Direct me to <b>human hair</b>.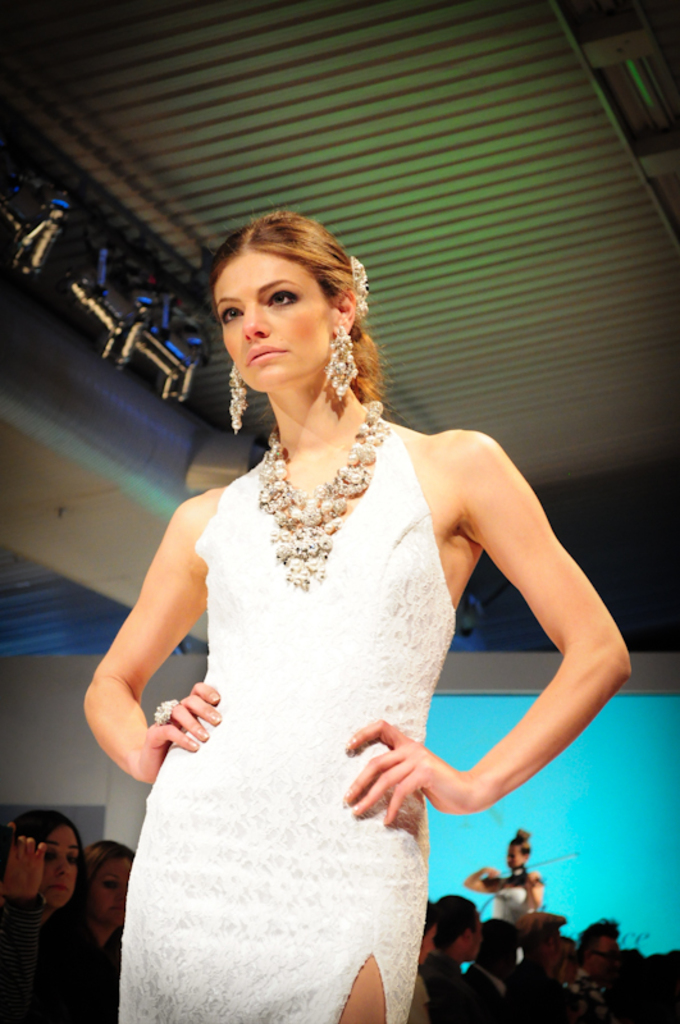
Direction: <bbox>83, 840, 137, 879</bbox>.
